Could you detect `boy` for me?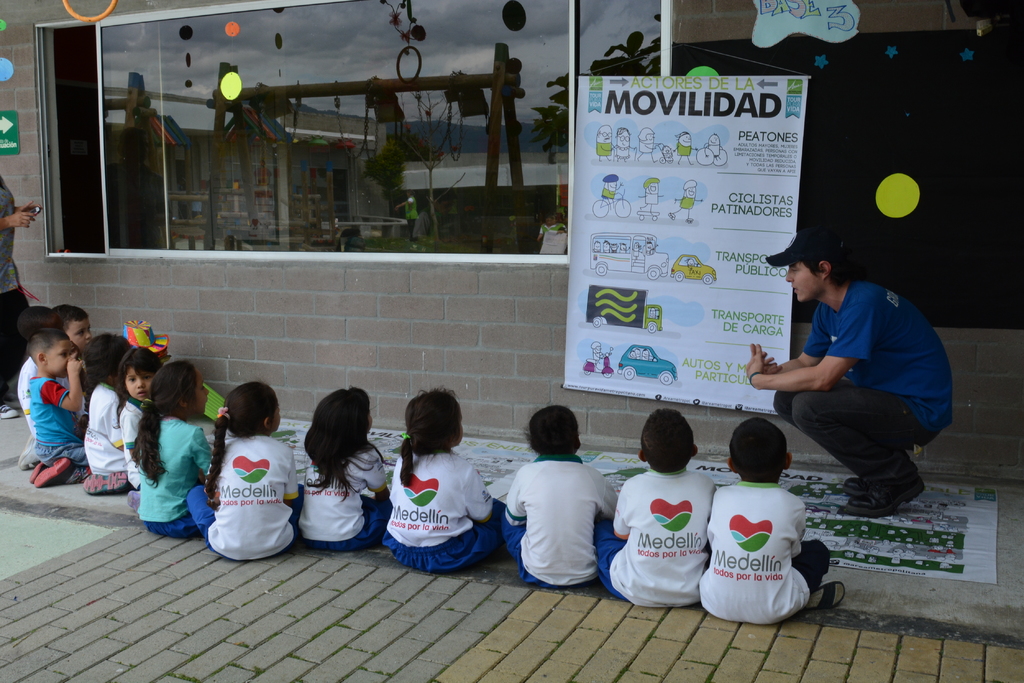
Detection result: l=590, t=408, r=726, b=610.
